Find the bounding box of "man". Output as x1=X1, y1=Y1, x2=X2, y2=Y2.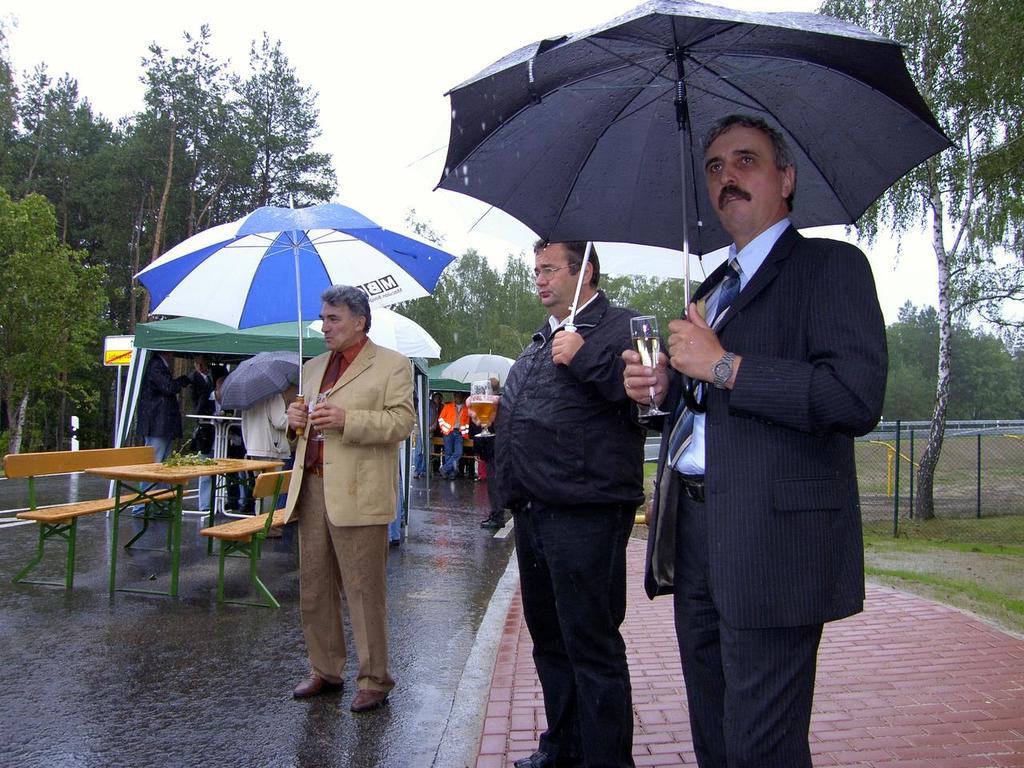
x1=184, y1=356, x2=232, y2=460.
